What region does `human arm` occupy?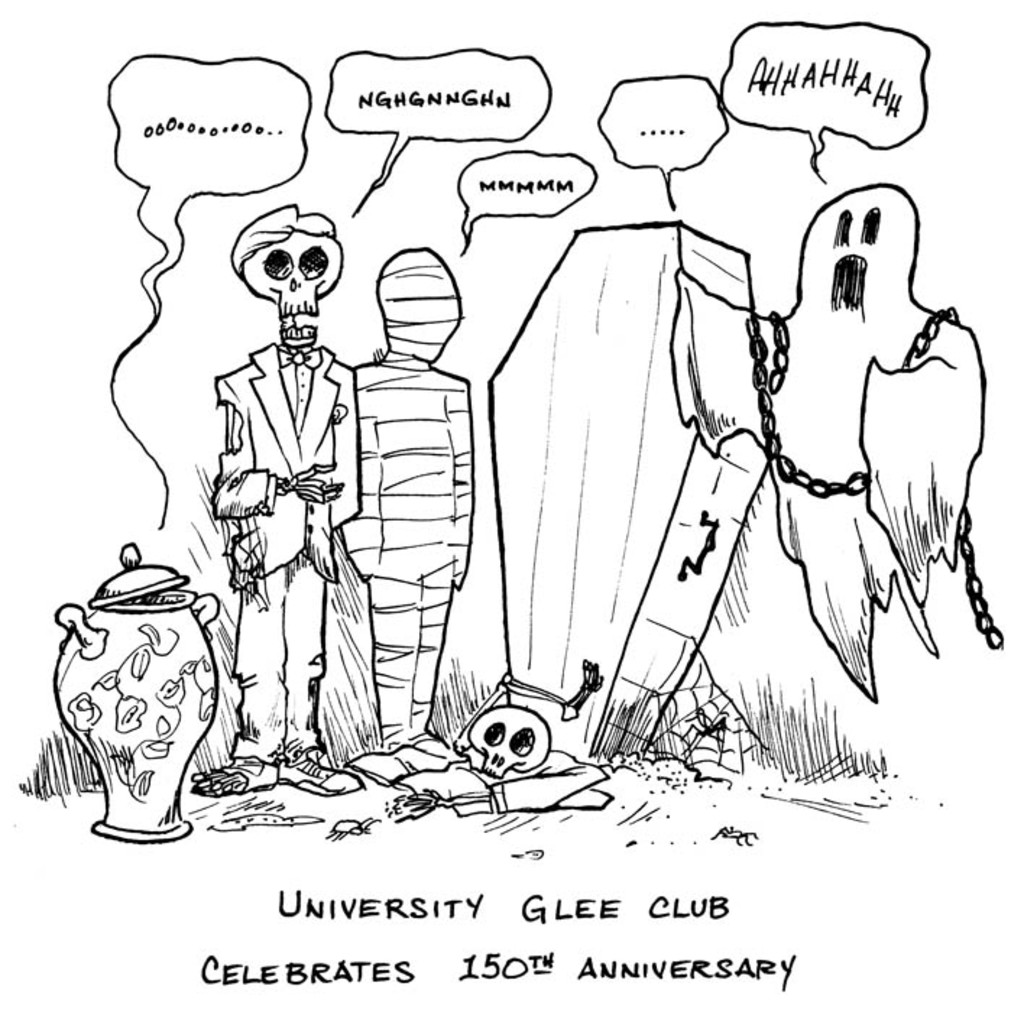
Rect(208, 366, 341, 525).
